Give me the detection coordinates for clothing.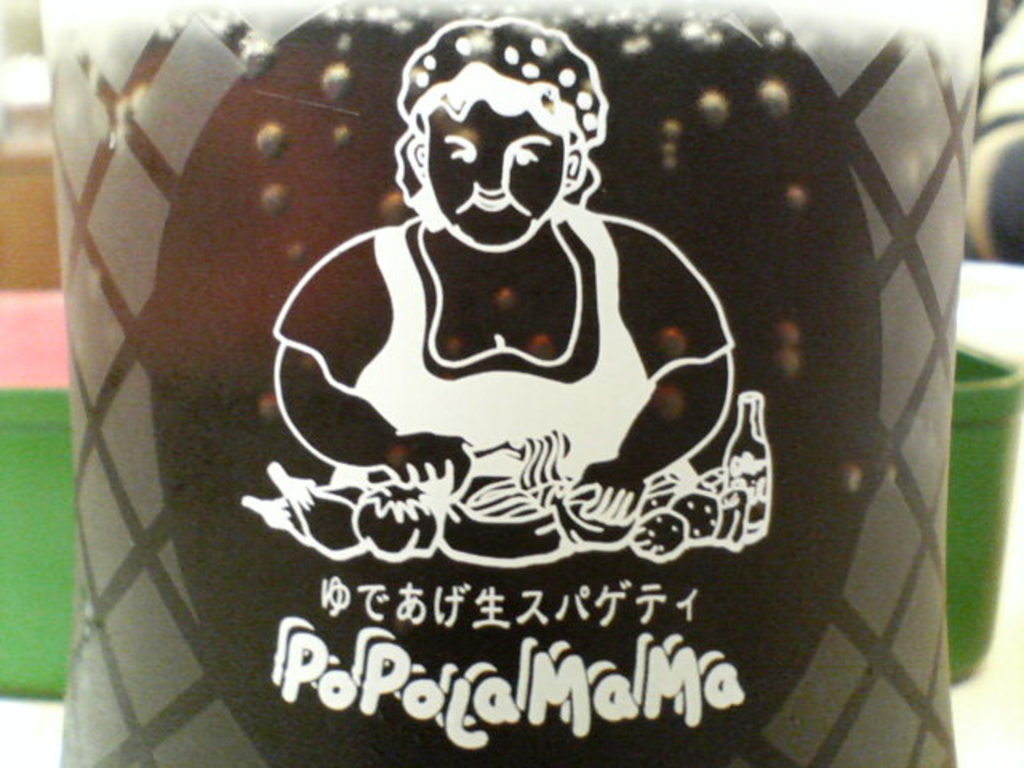
298/88/701/467.
